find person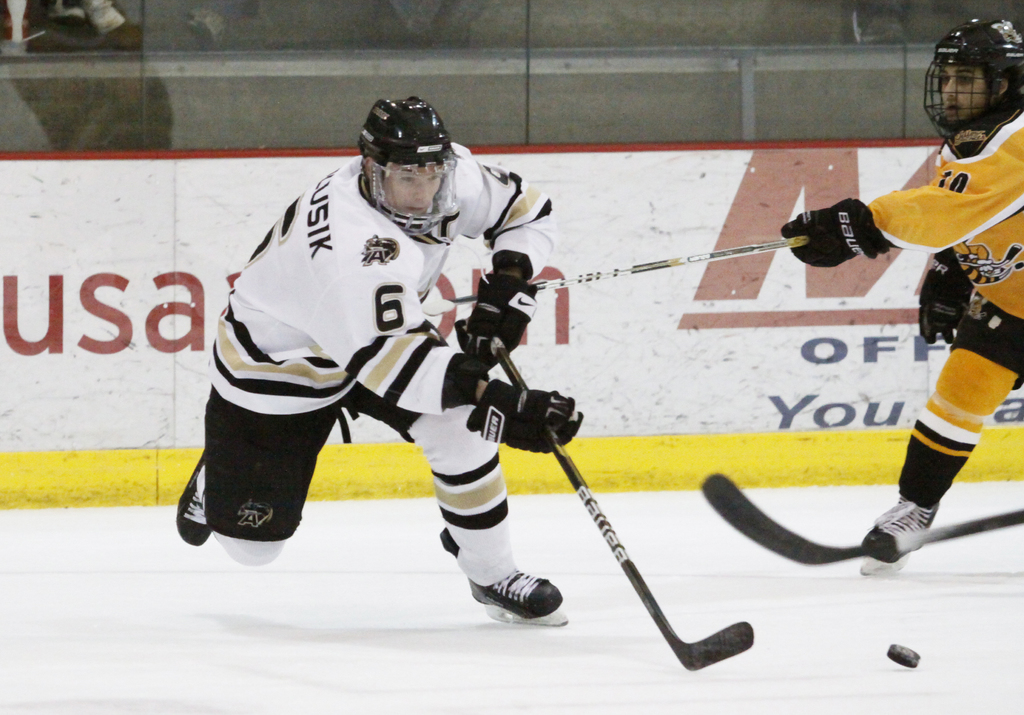
(x1=163, y1=95, x2=561, y2=629)
